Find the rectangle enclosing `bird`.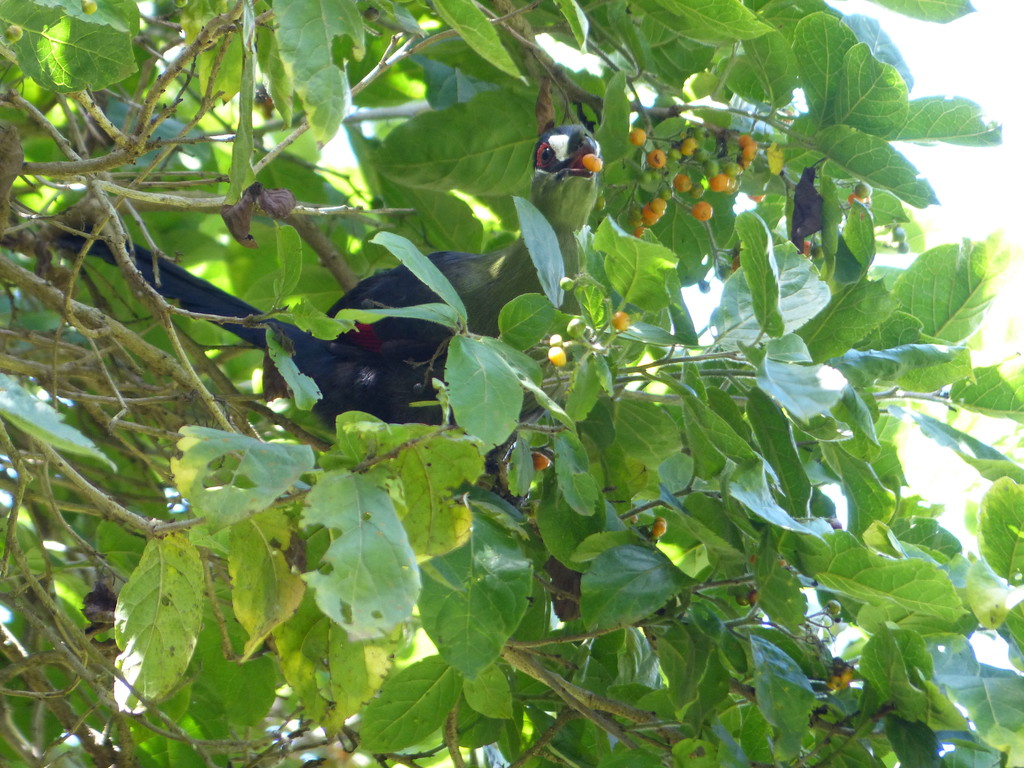
[40,118,603,480].
